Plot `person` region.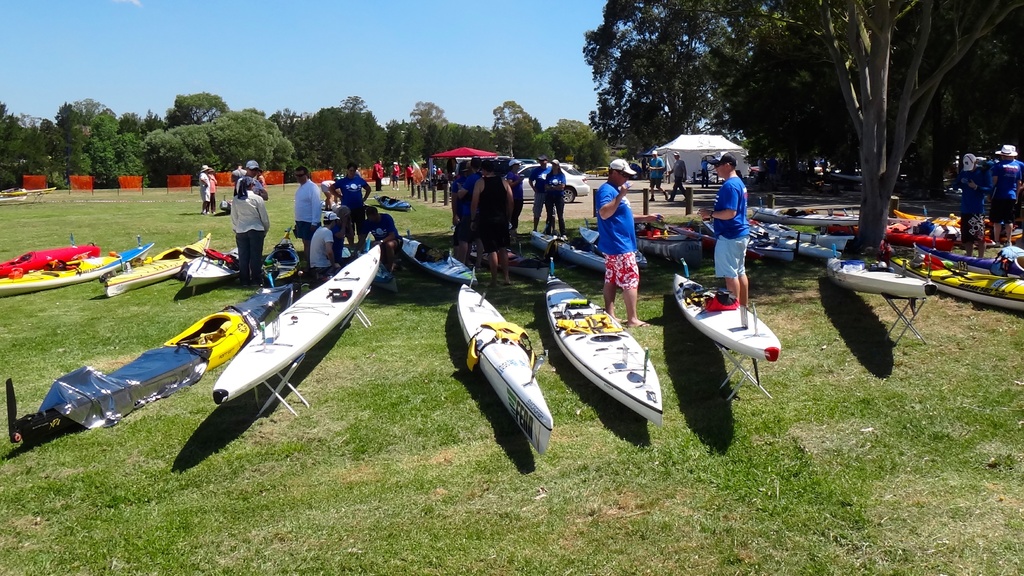
Plotted at 708/149/763/300.
